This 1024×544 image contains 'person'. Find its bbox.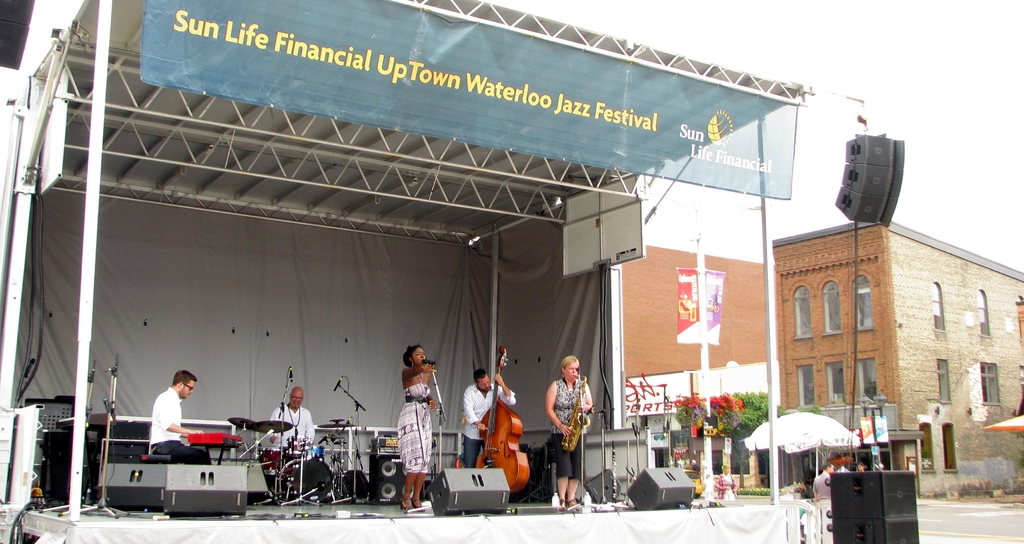
locate(719, 470, 735, 497).
